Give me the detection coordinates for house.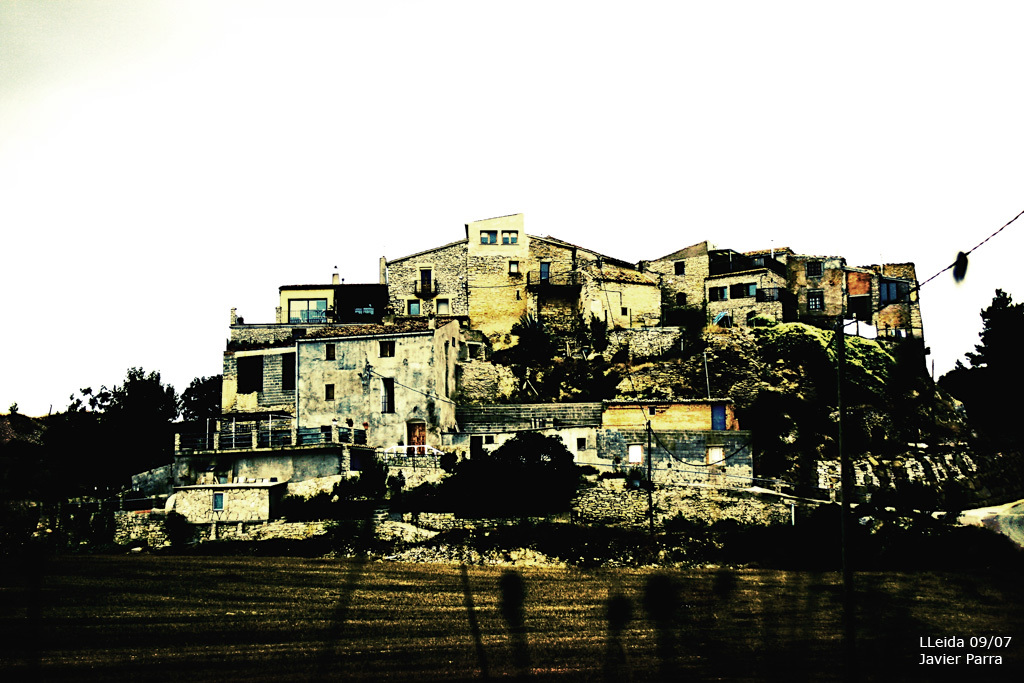
select_region(117, 206, 929, 530).
